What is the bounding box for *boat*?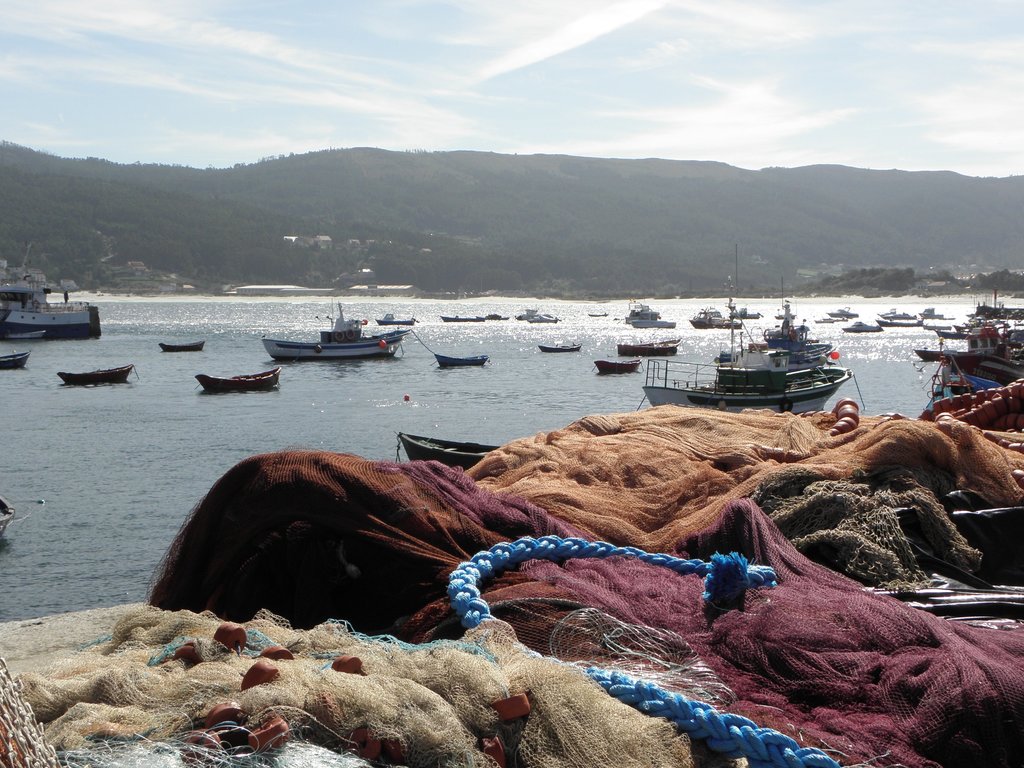
[x1=0, y1=283, x2=103, y2=336].
